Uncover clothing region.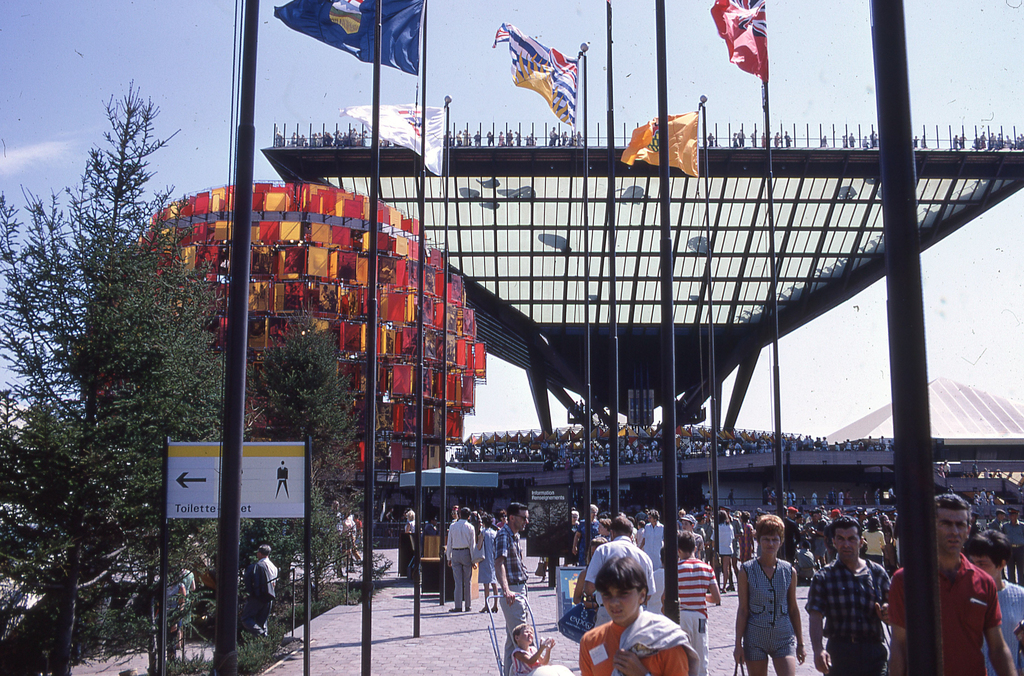
Uncovered: 886,553,1005,675.
